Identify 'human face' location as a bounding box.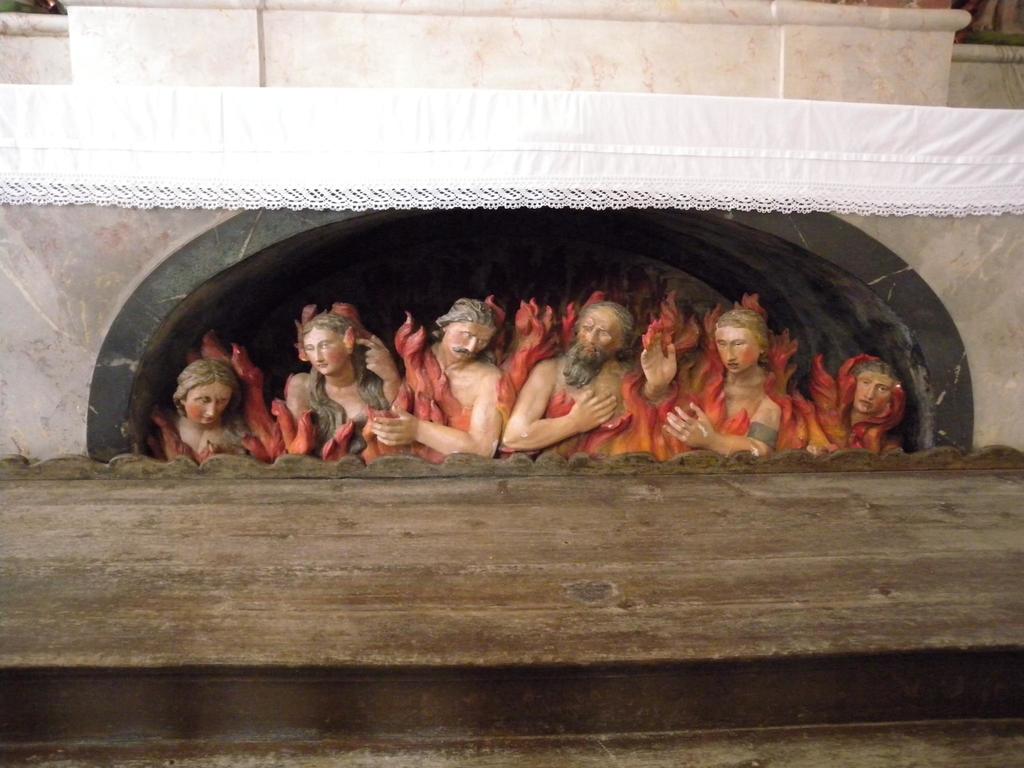
Rect(858, 376, 892, 409).
